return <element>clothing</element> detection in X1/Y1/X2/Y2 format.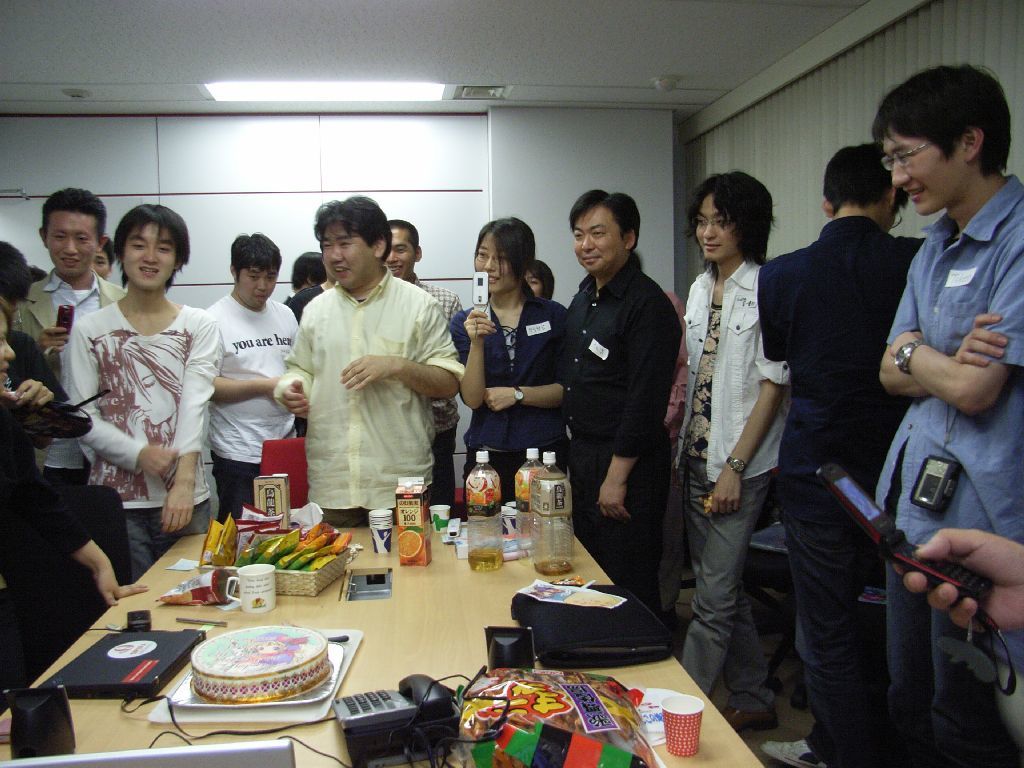
660/296/690/609.
